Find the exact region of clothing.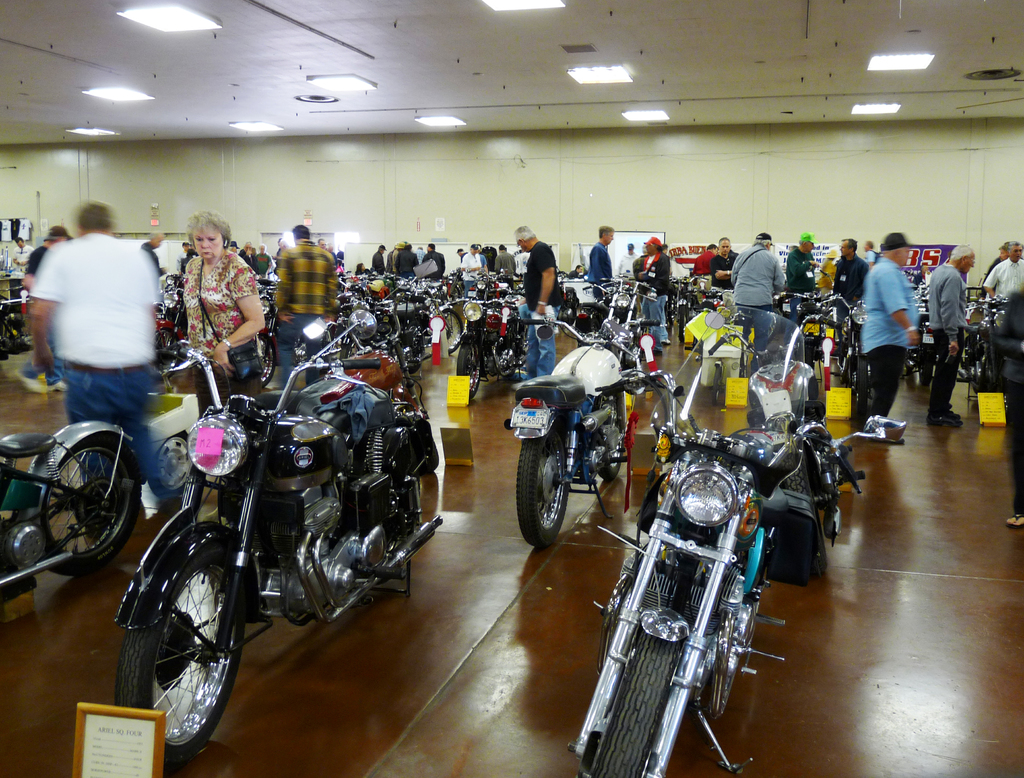
Exact region: 587/243/612/290.
